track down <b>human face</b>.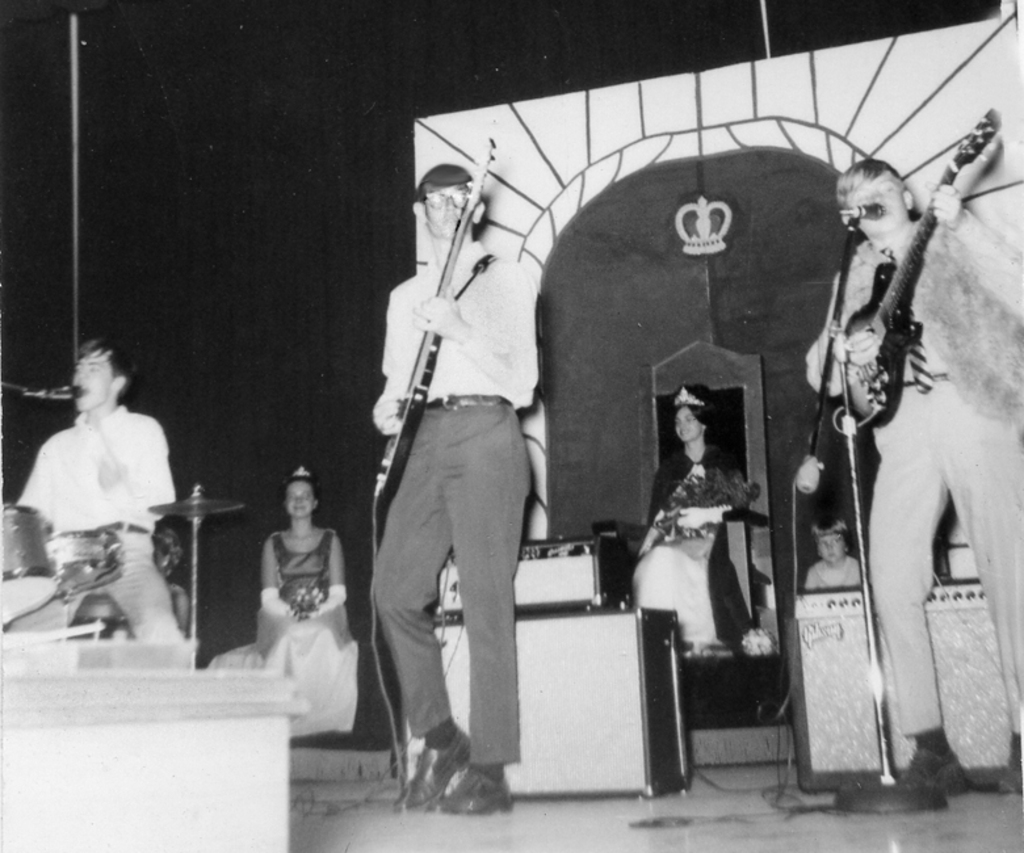
Tracked to <bbox>424, 185, 474, 238</bbox>.
